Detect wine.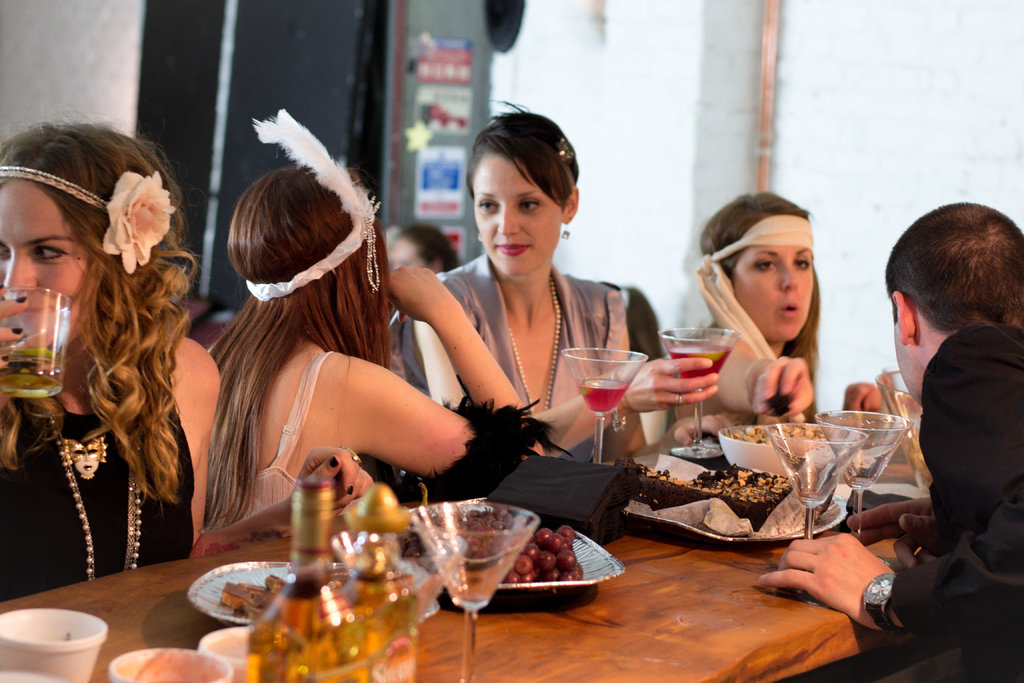
Detected at [0, 349, 63, 397].
